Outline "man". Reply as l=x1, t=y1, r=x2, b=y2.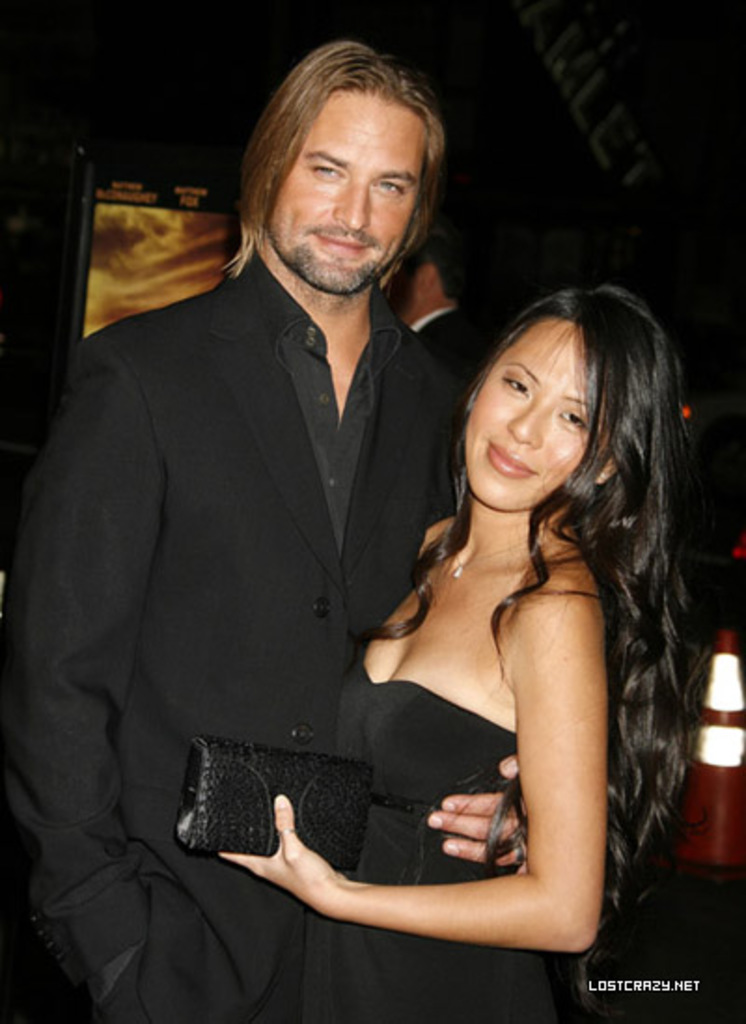
l=375, t=203, r=502, b=408.
